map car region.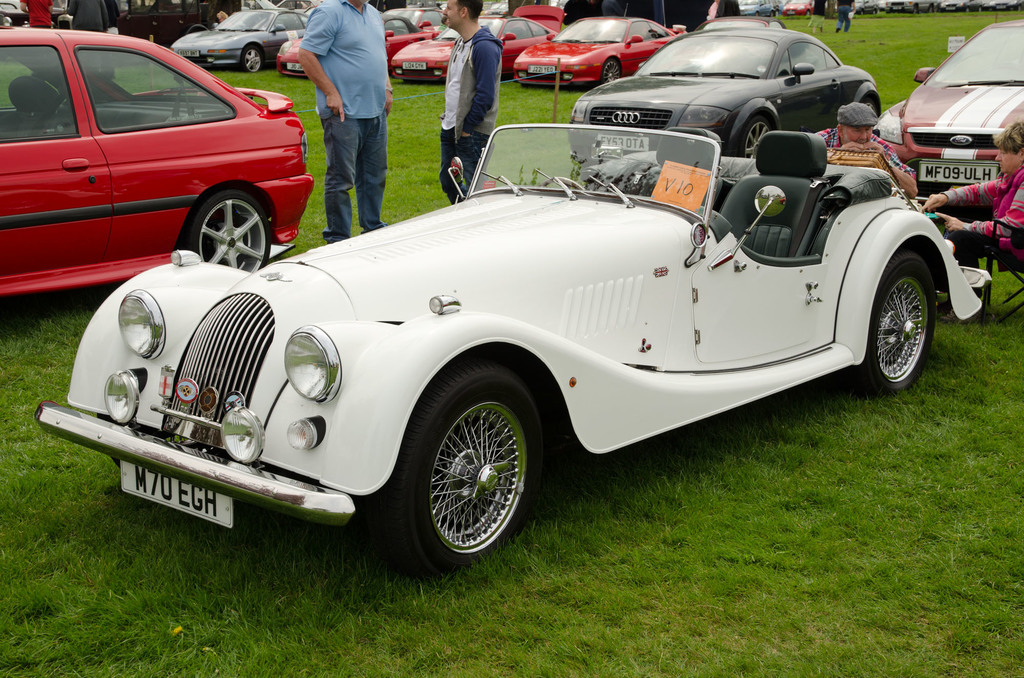
Mapped to <box>514,8,696,94</box>.
